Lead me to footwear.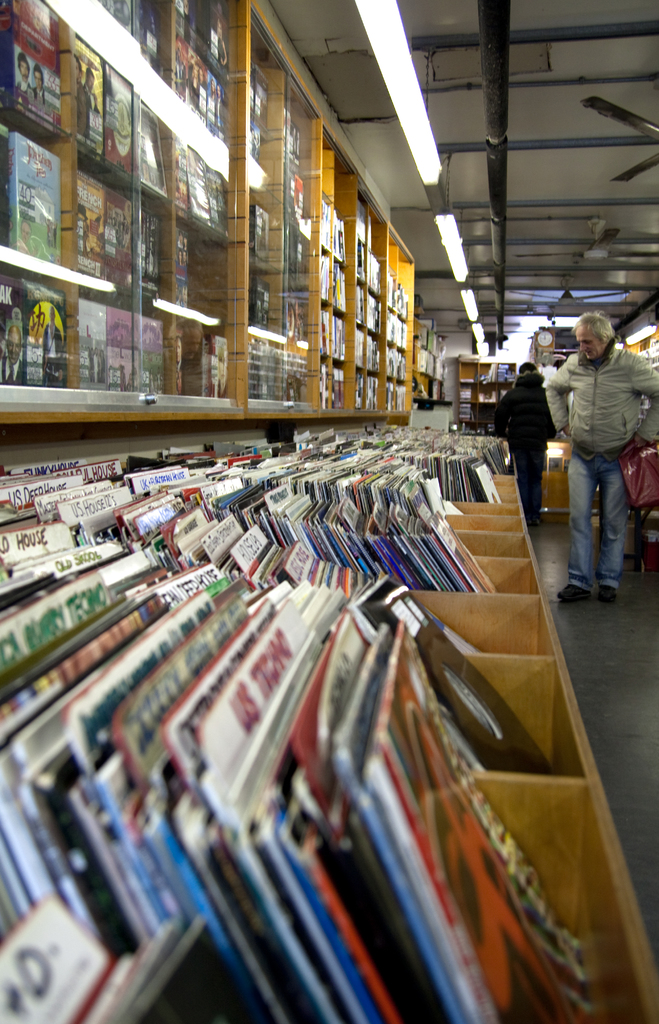
Lead to 555, 586, 590, 604.
